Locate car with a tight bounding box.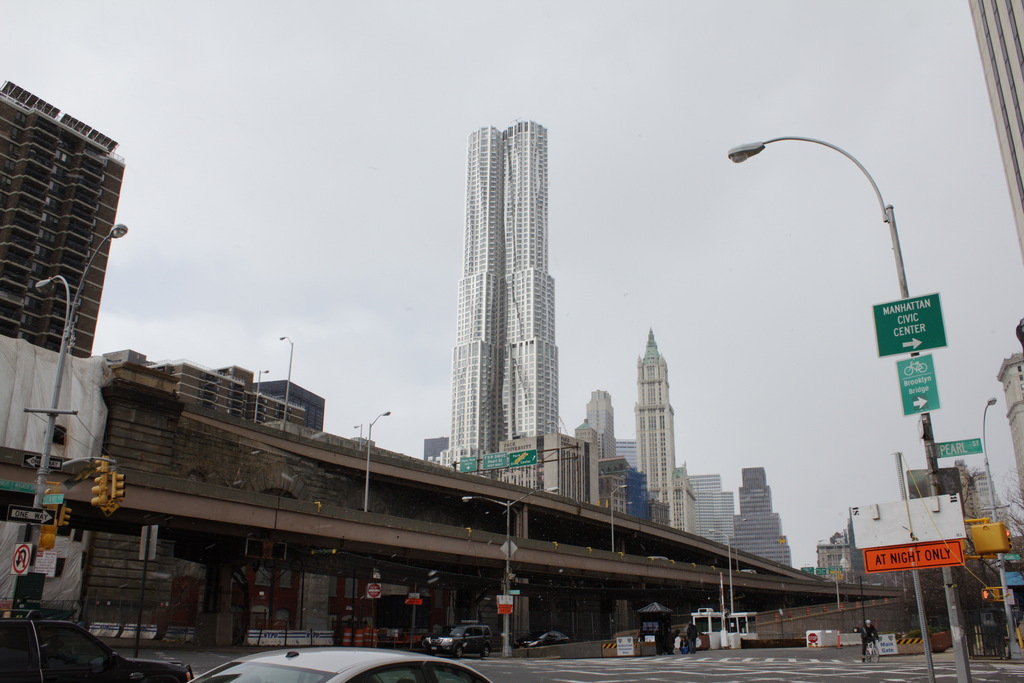
[186, 648, 495, 682].
